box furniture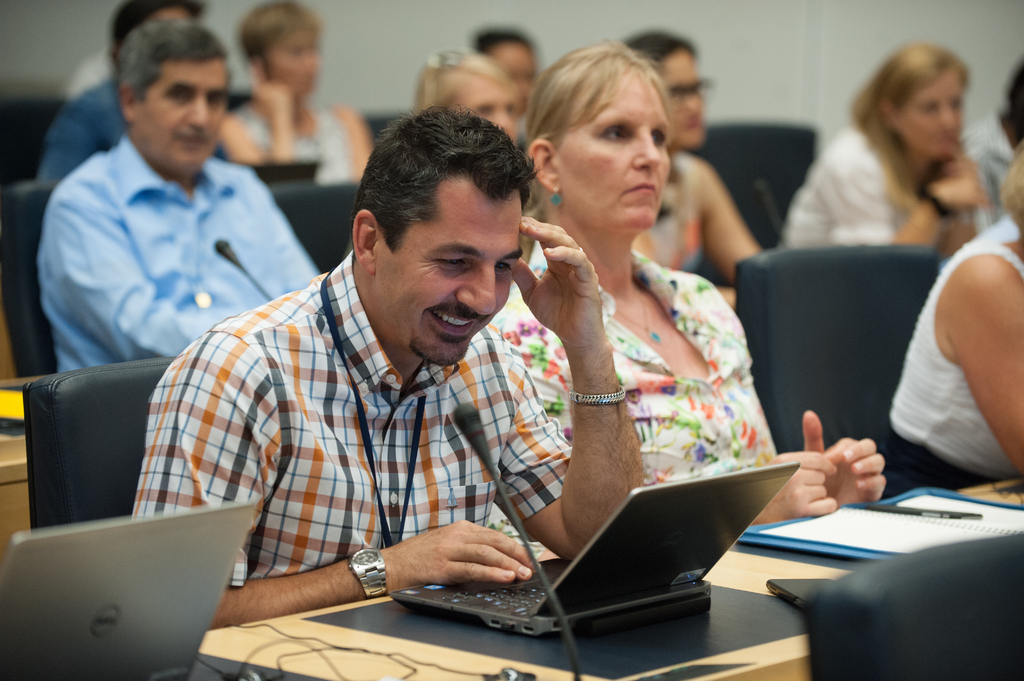
(x1=0, y1=174, x2=55, y2=374)
